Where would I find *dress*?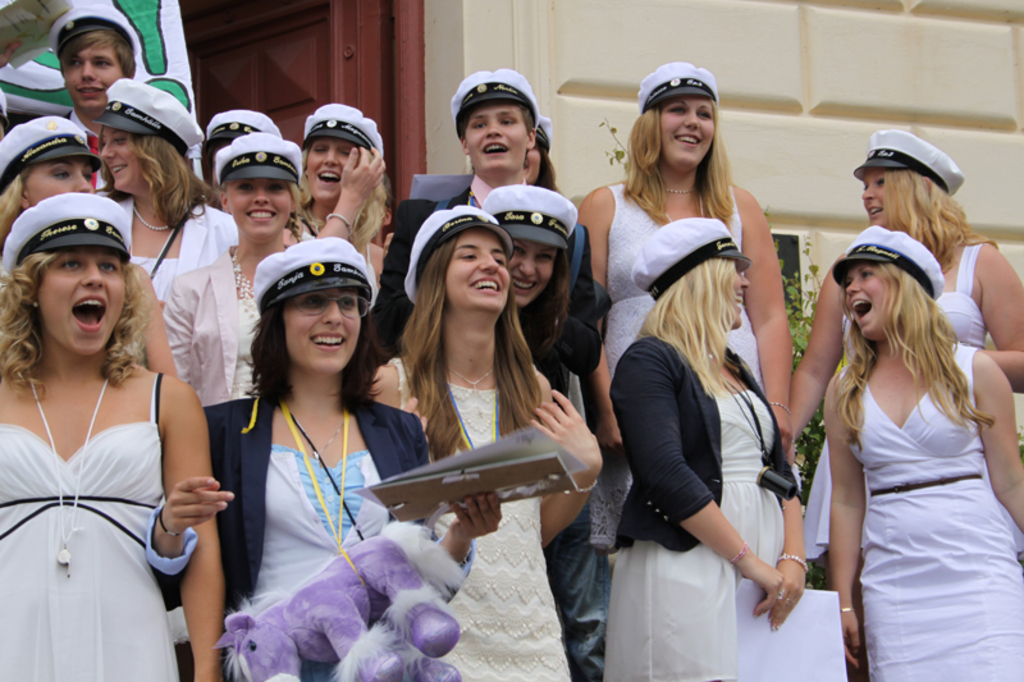
At 599,334,790,681.
